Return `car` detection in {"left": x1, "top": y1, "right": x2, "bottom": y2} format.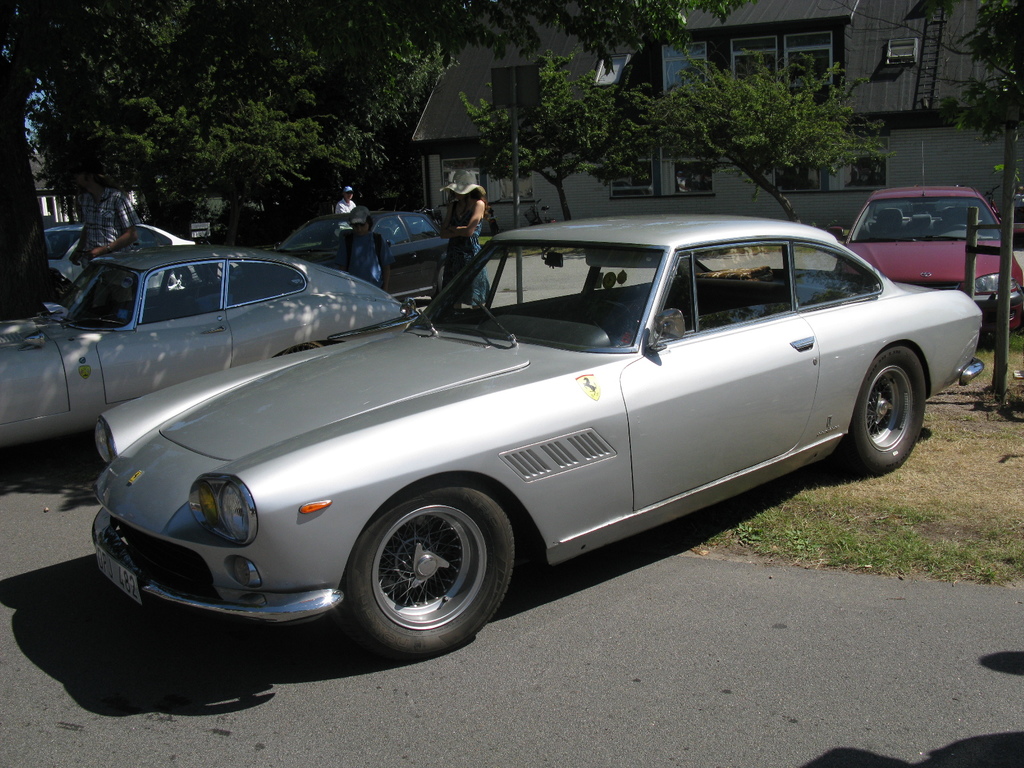
{"left": 45, "top": 223, "right": 191, "bottom": 284}.
